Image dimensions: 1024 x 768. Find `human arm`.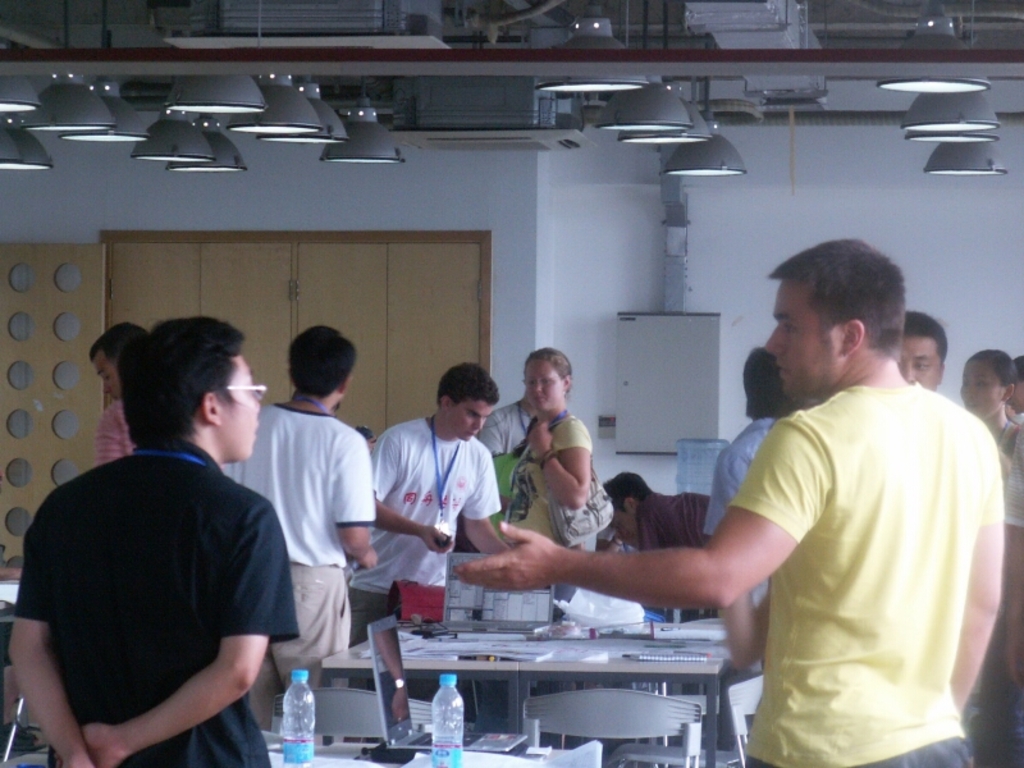
(367,433,453,554).
